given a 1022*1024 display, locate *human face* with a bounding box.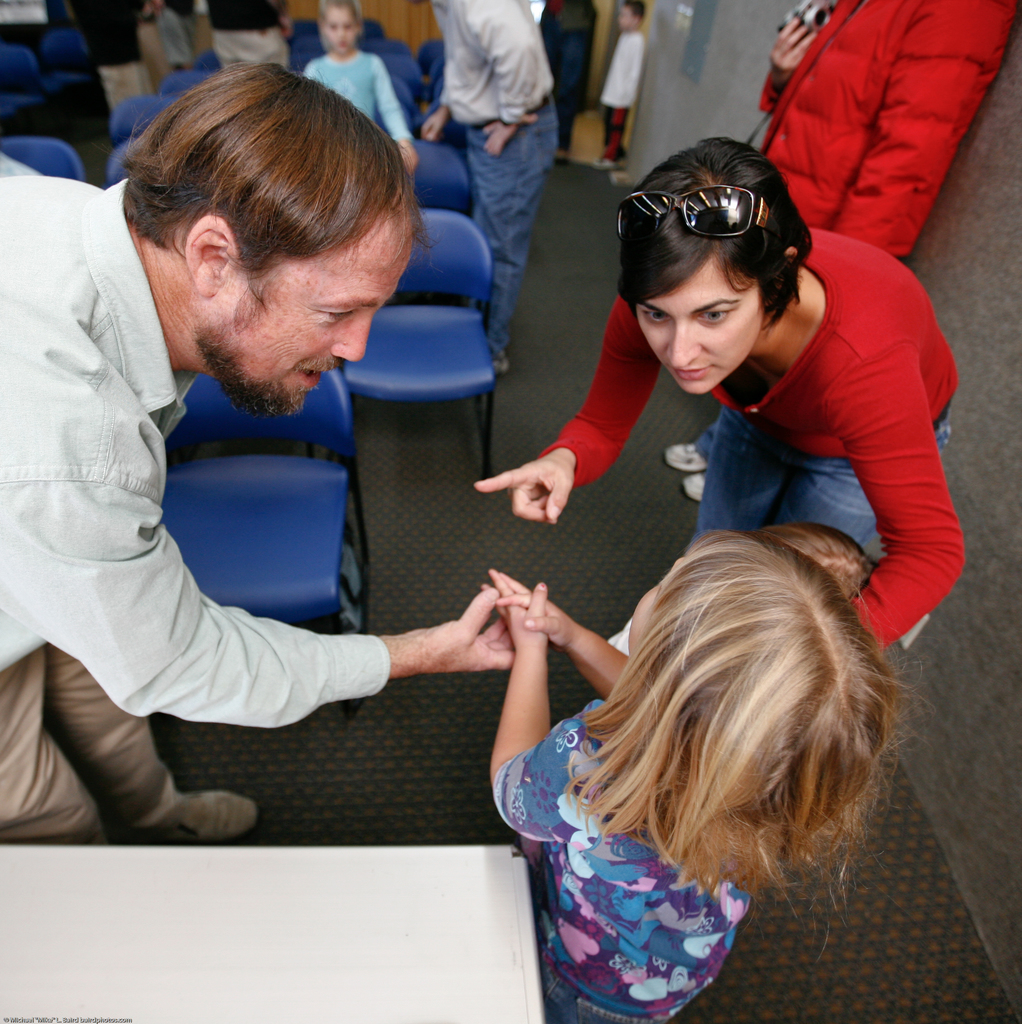
Located: [628, 555, 690, 655].
